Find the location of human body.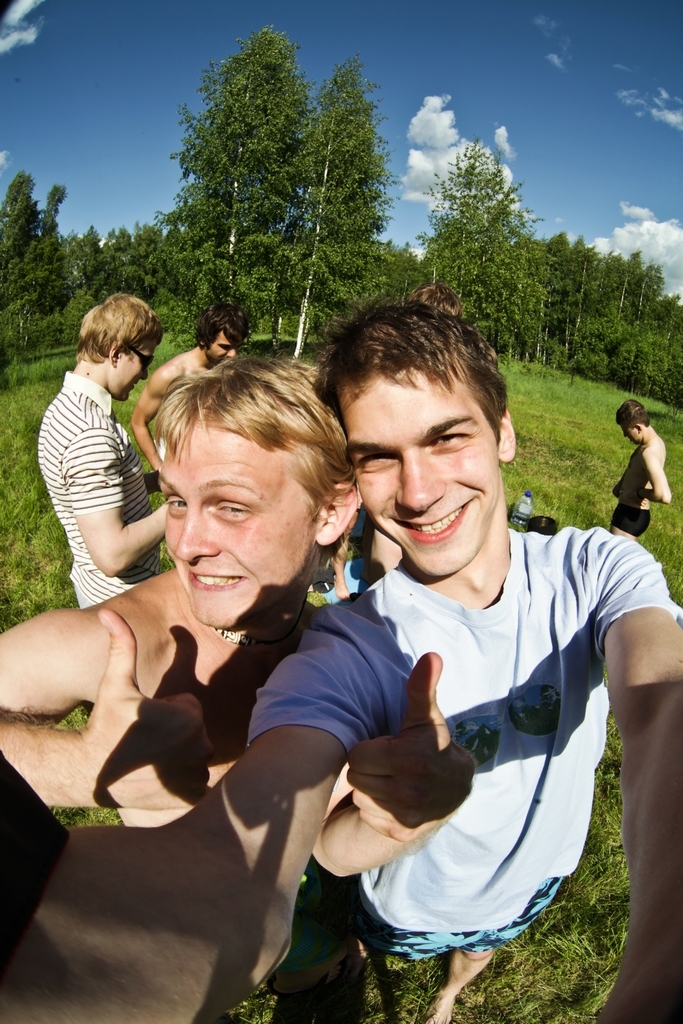
Location: (0,528,682,1023).
